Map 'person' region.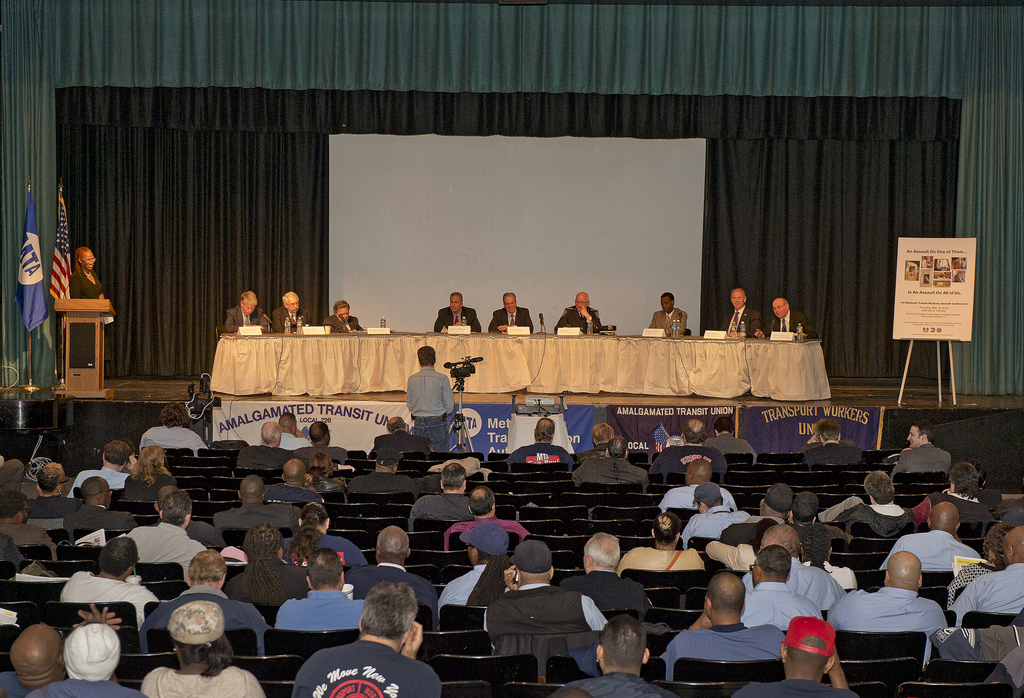
Mapped to <region>948, 520, 1007, 590</region>.
